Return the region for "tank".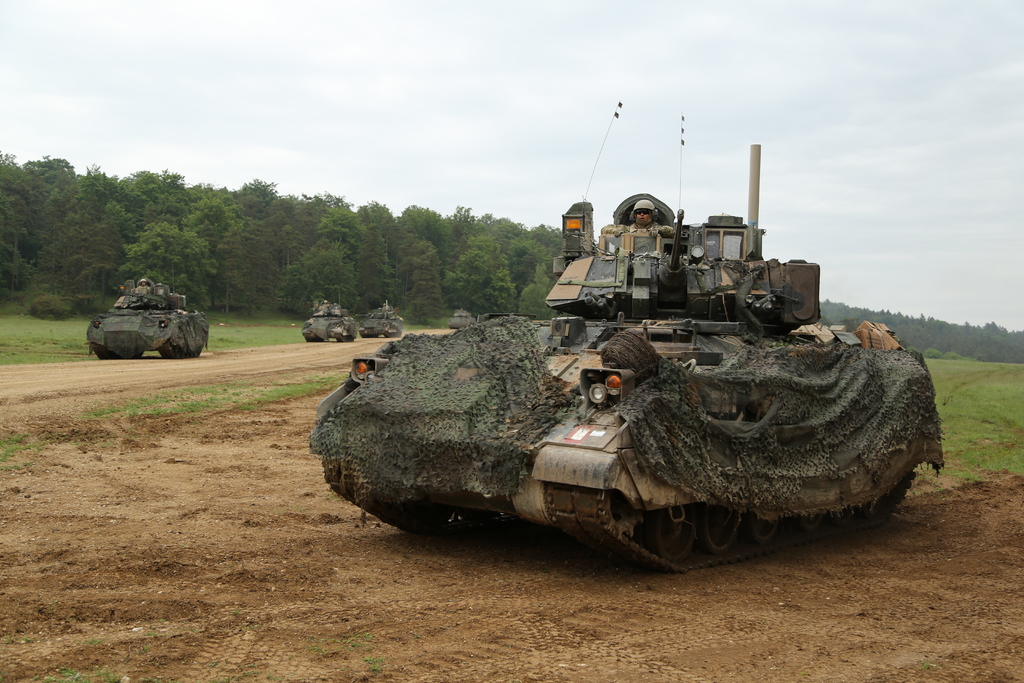
<bbox>84, 266, 210, 358</bbox>.
